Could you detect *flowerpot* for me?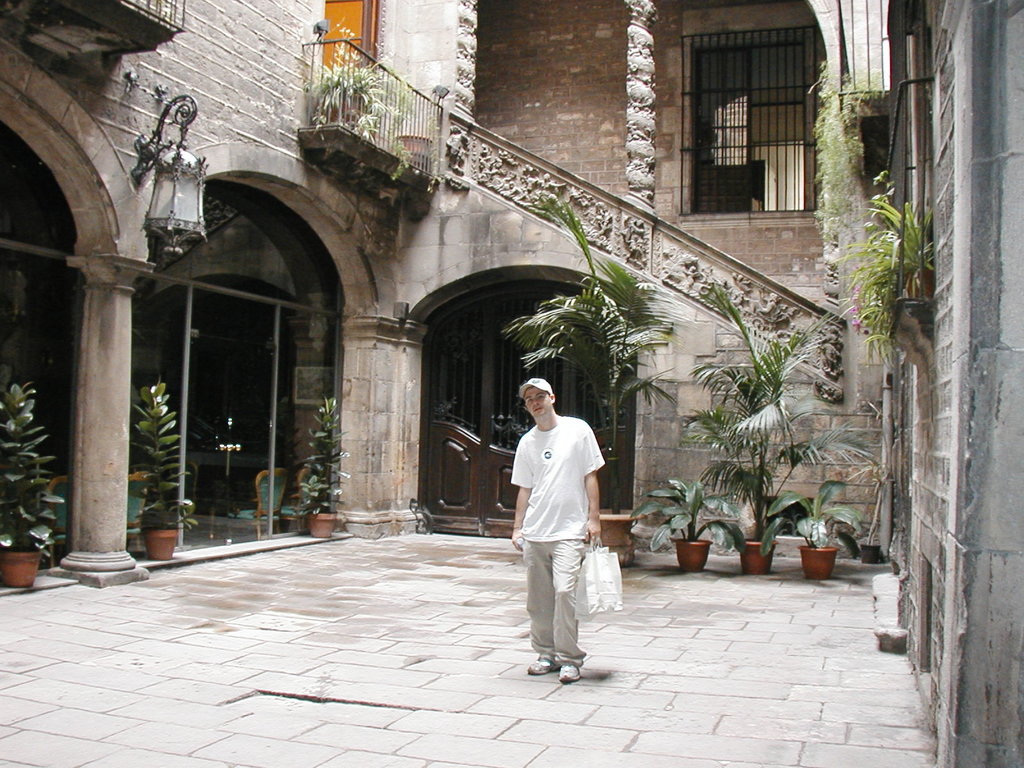
Detection result: box=[674, 537, 712, 575].
